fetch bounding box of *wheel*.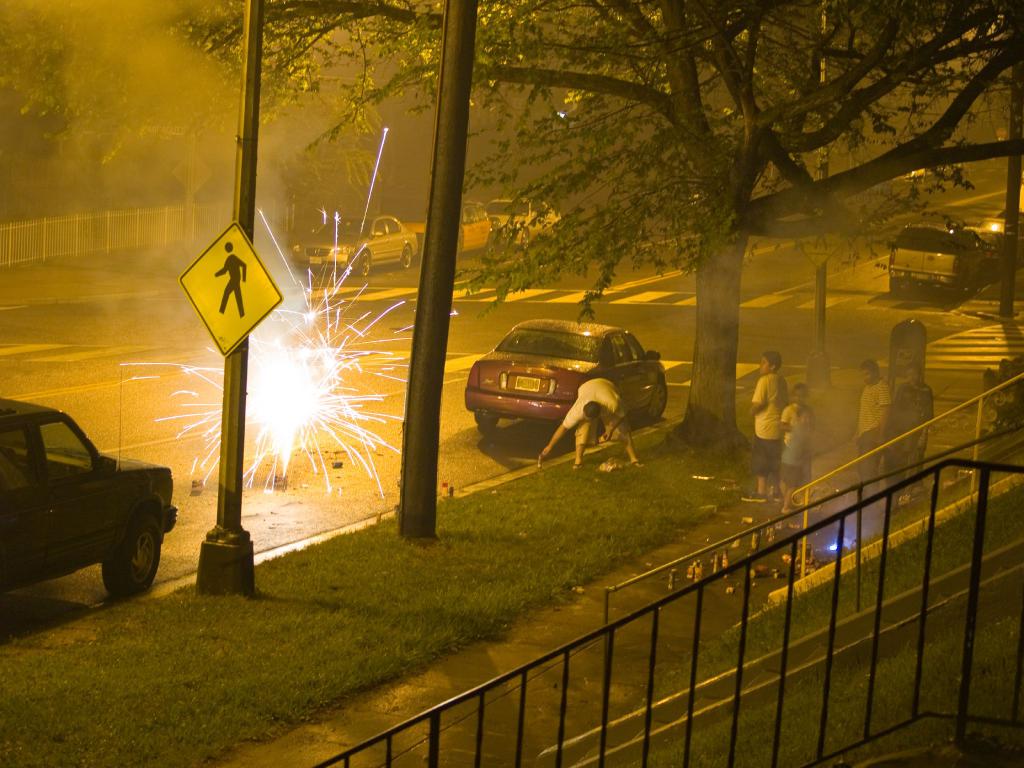
Bbox: Rect(521, 228, 530, 250).
